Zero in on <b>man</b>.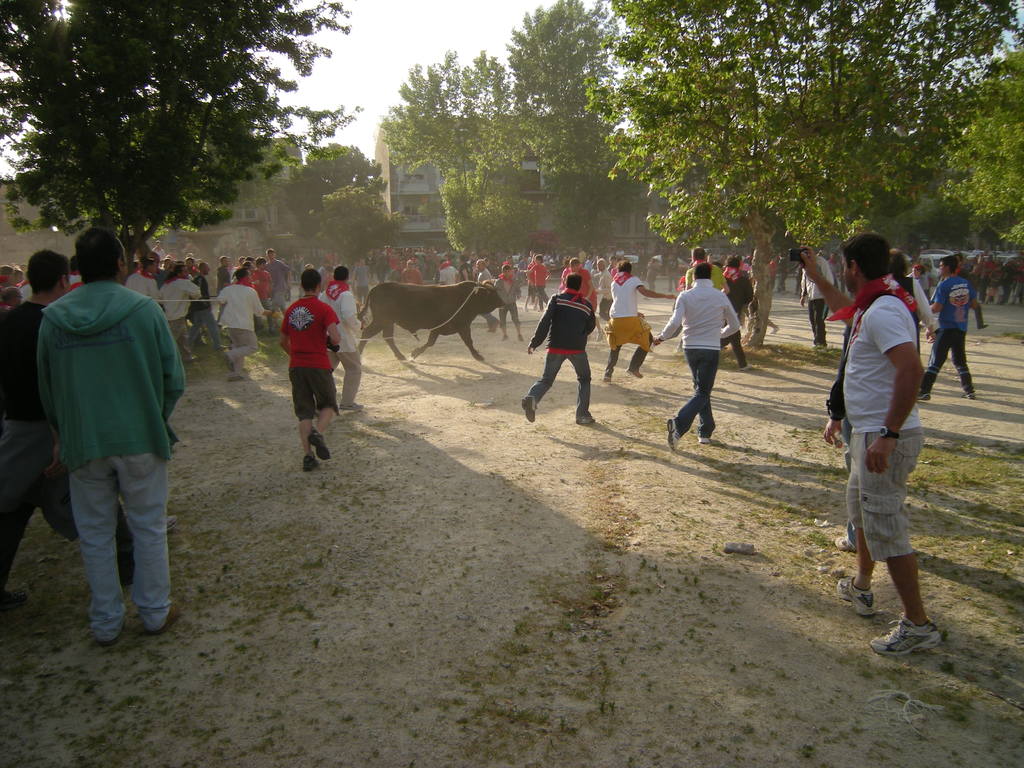
Zeroed in: x1=525, y1=250, x2=552, y2=304.
